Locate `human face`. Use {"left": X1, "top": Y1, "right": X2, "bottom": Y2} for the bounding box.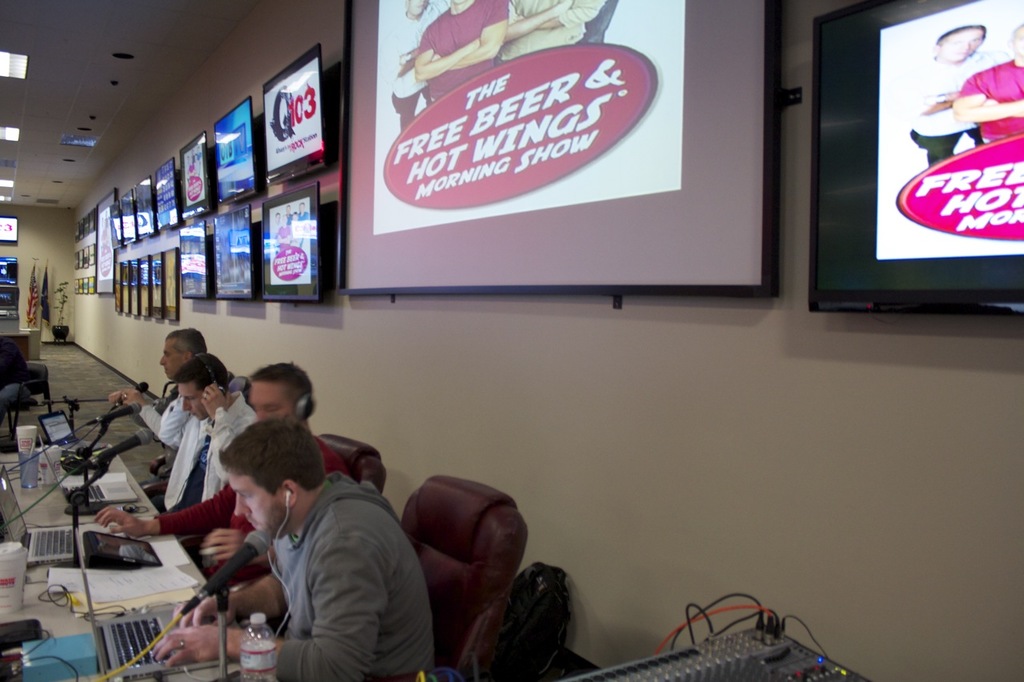
{"left": 174, "top": 383, "right": 202, "bottom": 424}.
